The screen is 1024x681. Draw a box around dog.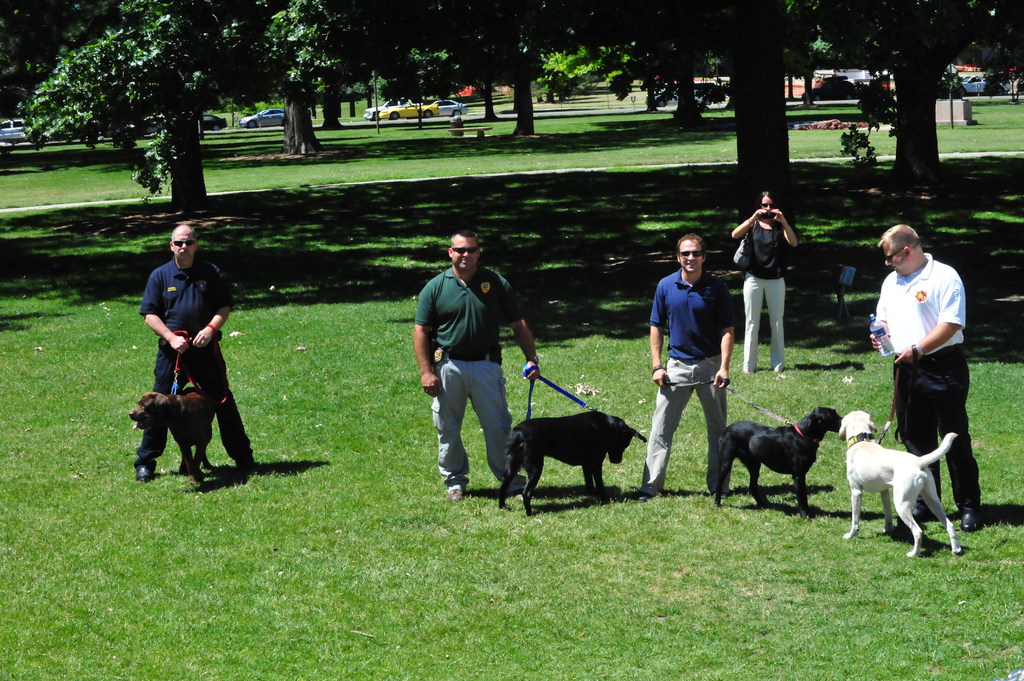
select_region(715, 405, 842, 504).
